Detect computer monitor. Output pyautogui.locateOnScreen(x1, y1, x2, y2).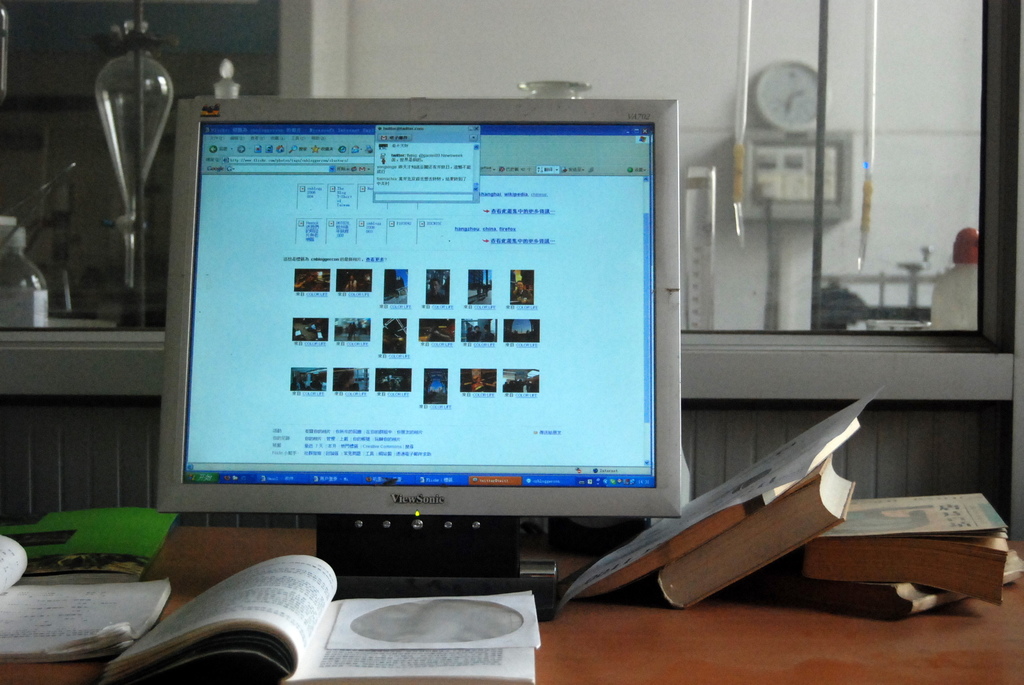
pyautogui.locateOnScreen(159, 90, 693, 596).
